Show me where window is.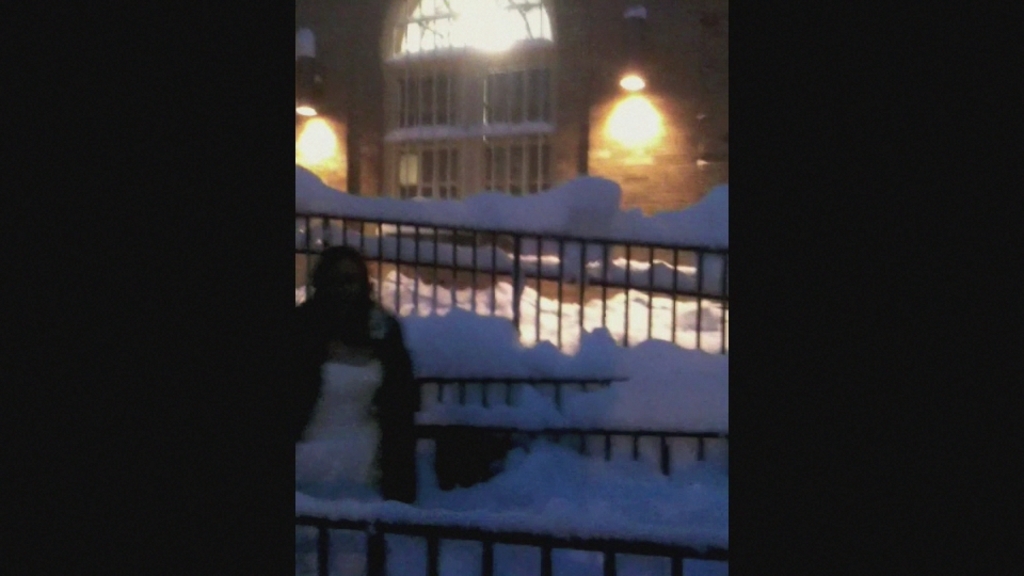
window is at (left=487, top=69, right=557, bottom=123).
